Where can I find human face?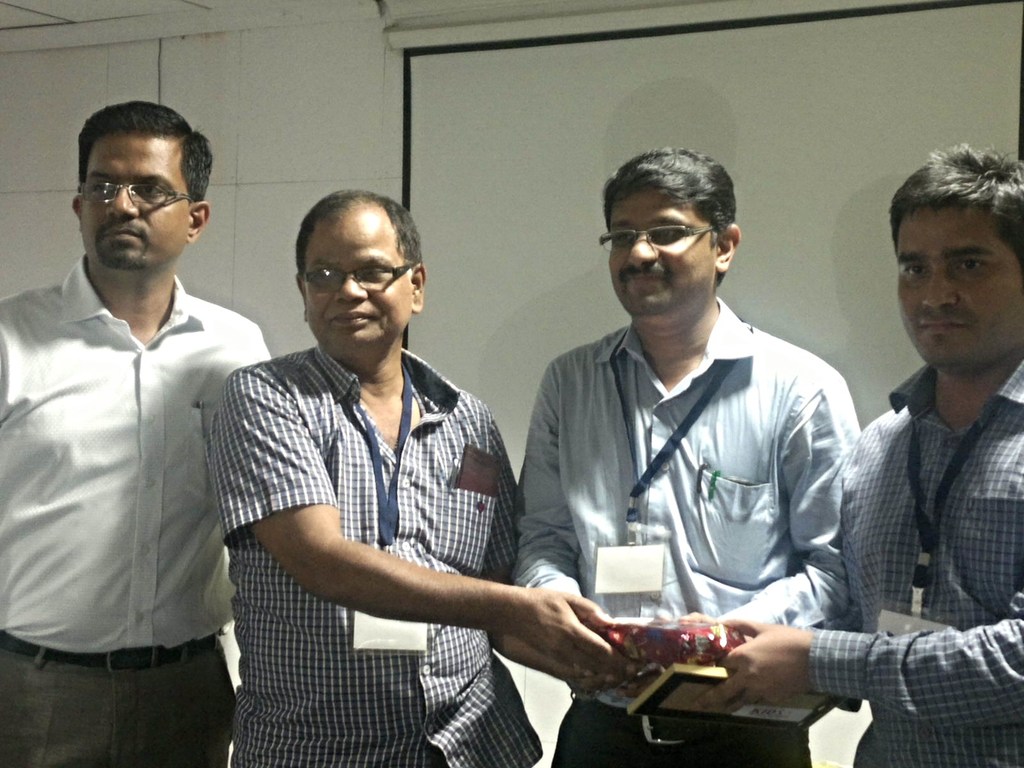
You can find it at (898,207,1023,368).
